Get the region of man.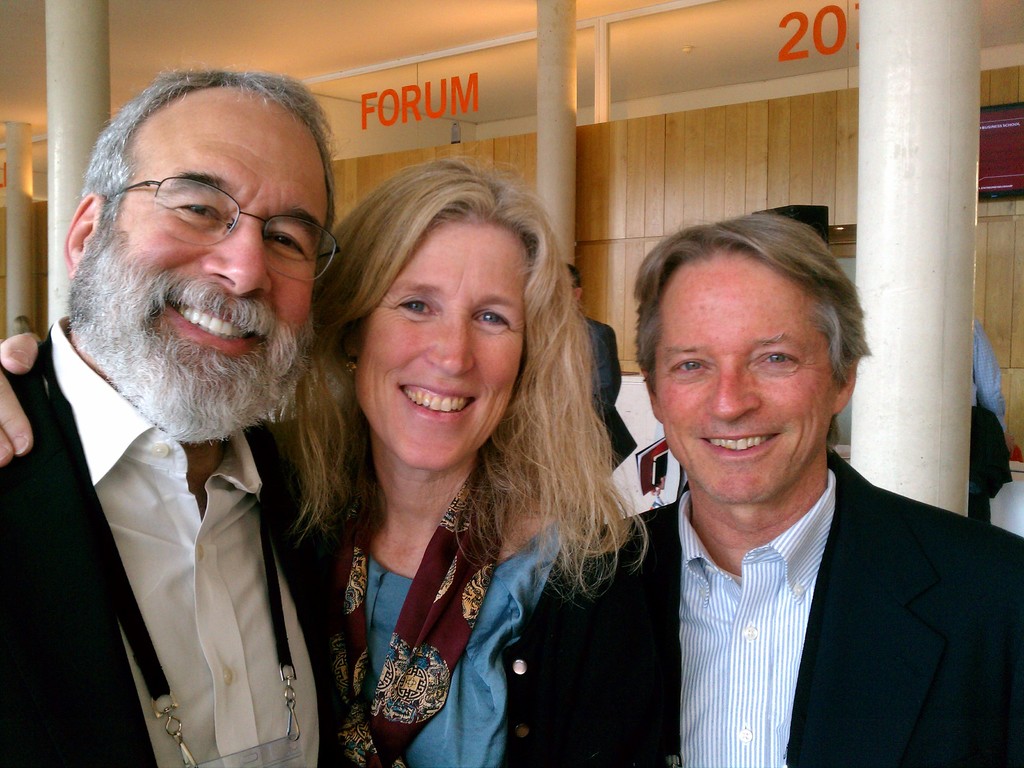
561/266/637/468.
